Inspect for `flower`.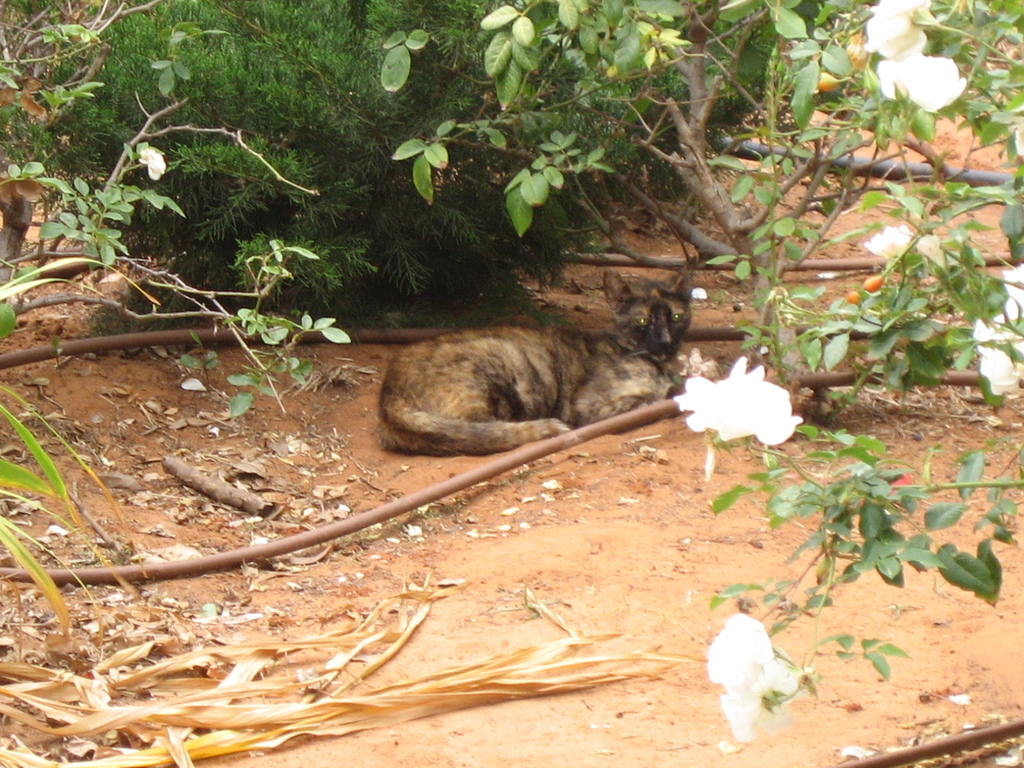
Inspection: x1=675, y1=356, x2=811, y2=441.
